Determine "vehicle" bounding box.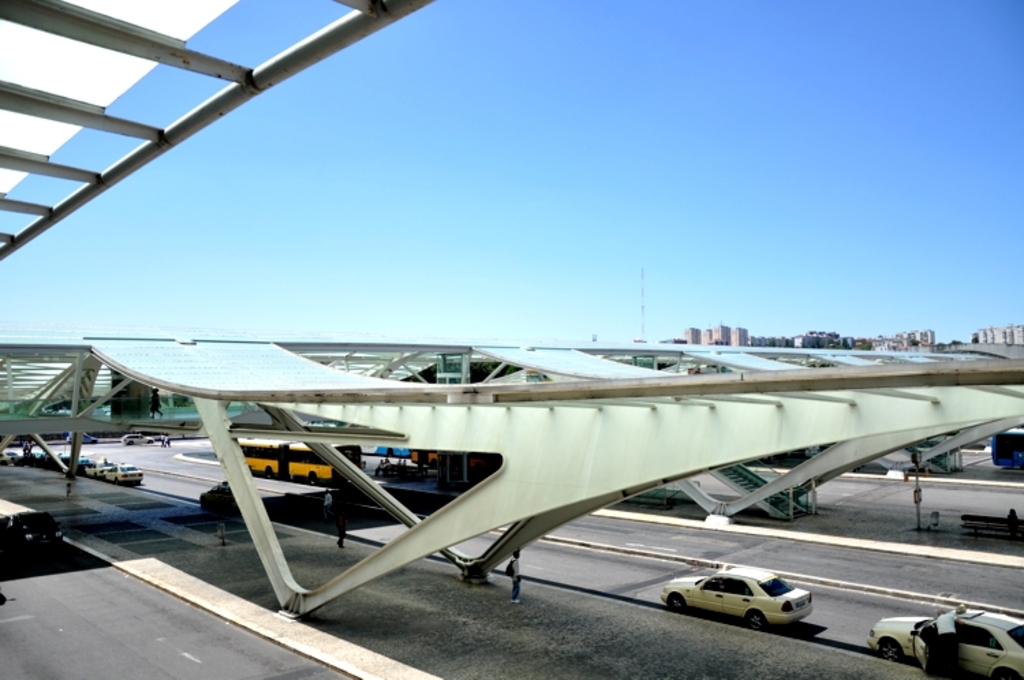
Determined: 236/429/365/483.
